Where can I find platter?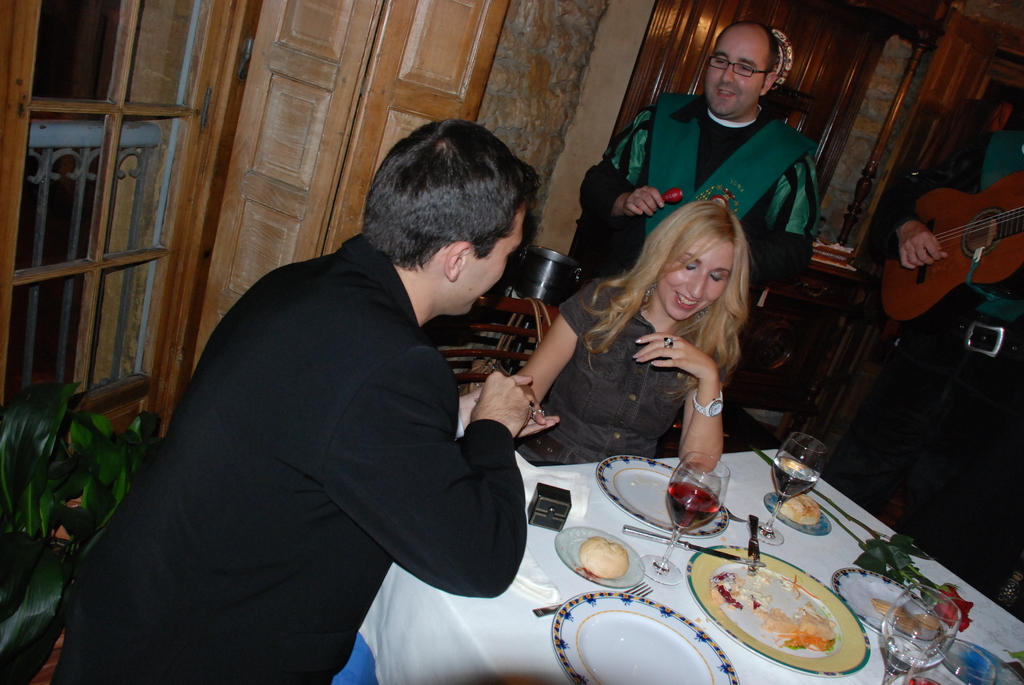
You can find it at bbox(686, 546, 872, 675).
